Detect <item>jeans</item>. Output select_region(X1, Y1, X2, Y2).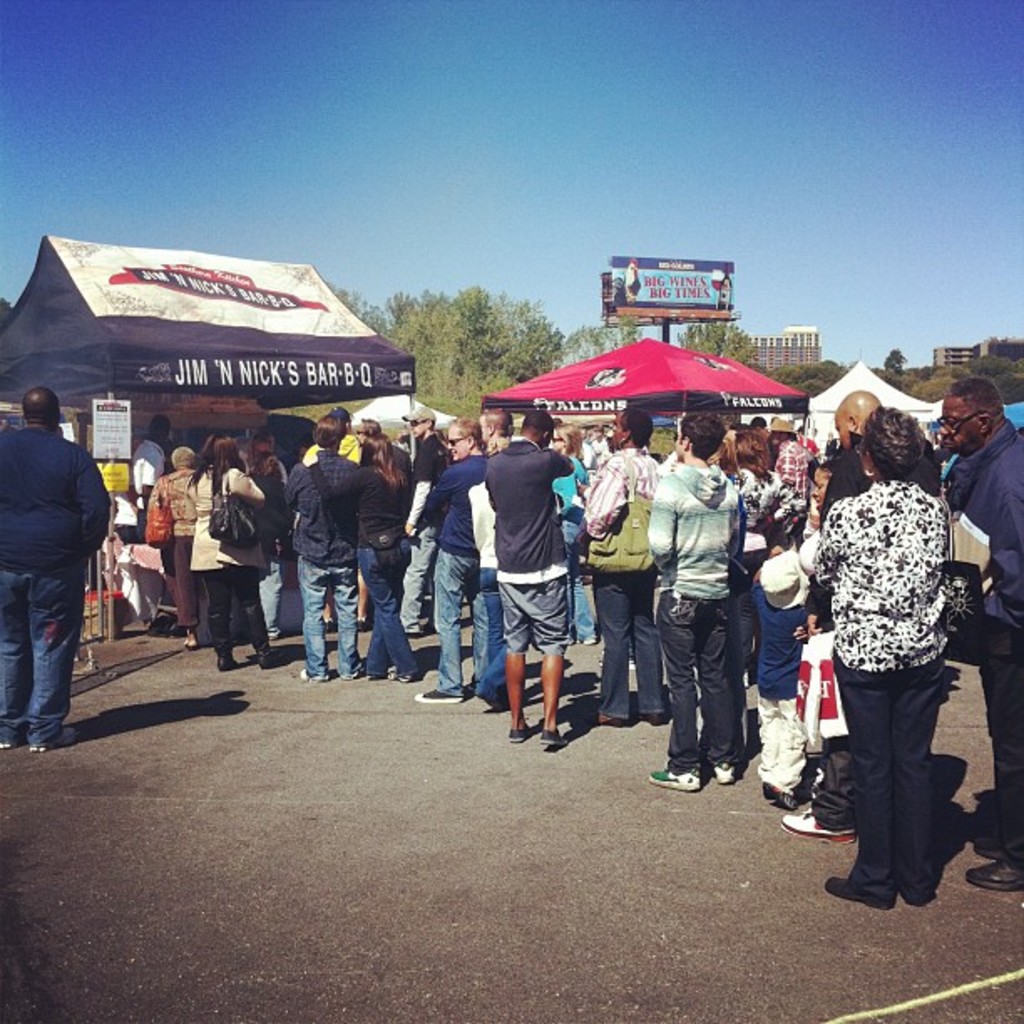
select_region(249, 540, 289, 639).
